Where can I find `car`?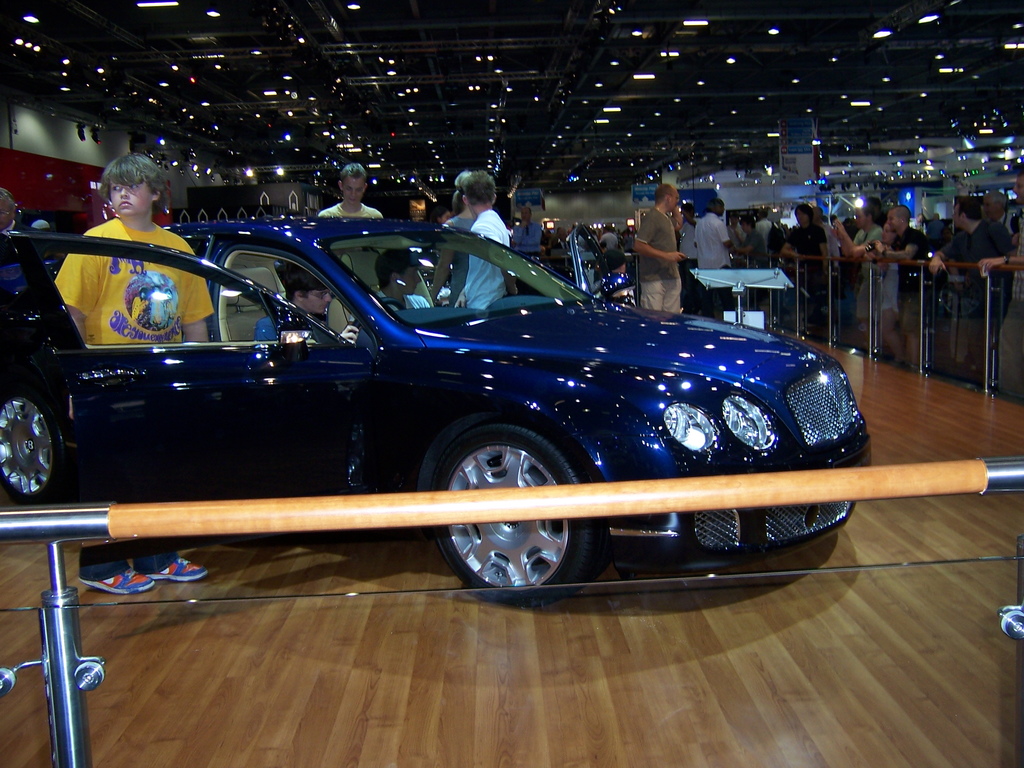
You can find it at [left=0, top=214, right=877, bottom=611].
